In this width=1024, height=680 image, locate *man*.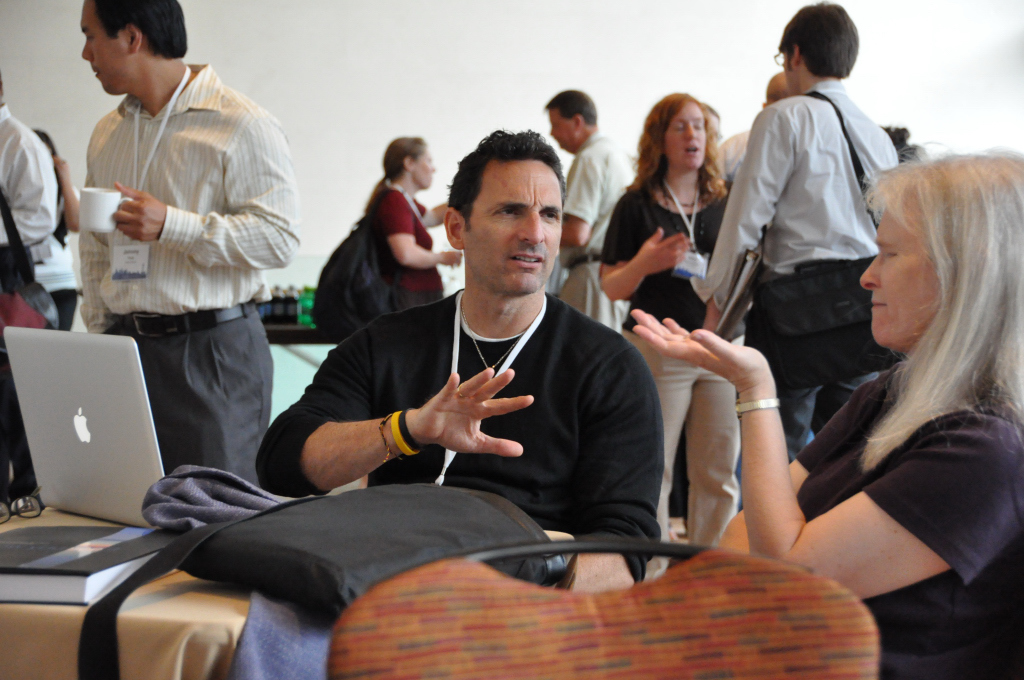
Bounding box: rect(80, 0, 299, 484).
